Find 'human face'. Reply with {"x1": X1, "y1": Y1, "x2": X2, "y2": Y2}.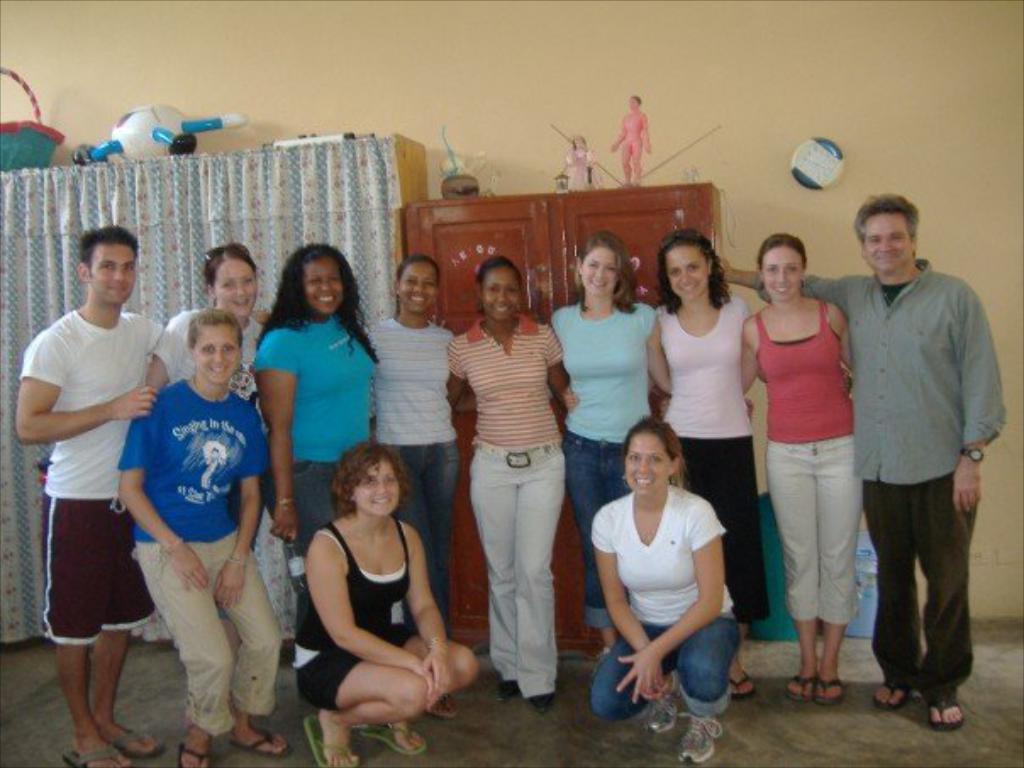
{"x1": 200, "y1": 326, "x2": 239, "y2": 376}.
